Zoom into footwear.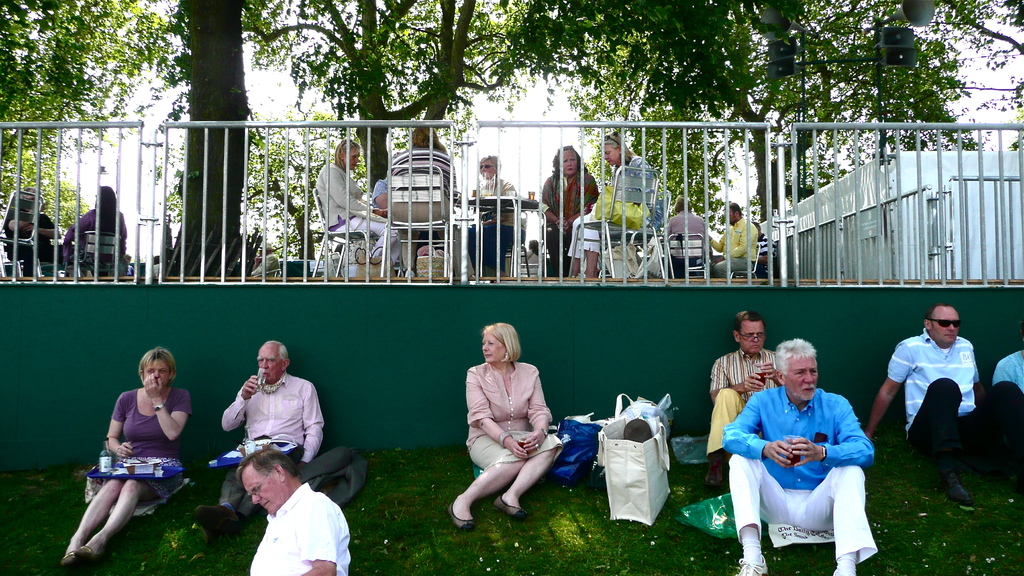
Zoom target: <box>705,460,723,483</box>.
